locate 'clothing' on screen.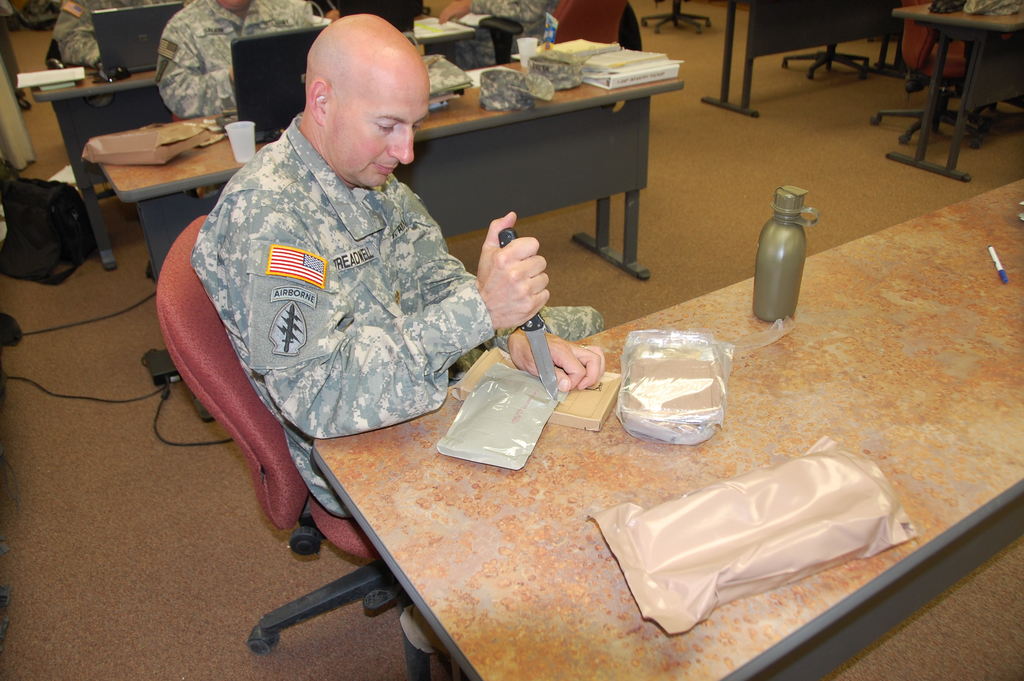
On screen at Rect(447, 0, 569, 69).
